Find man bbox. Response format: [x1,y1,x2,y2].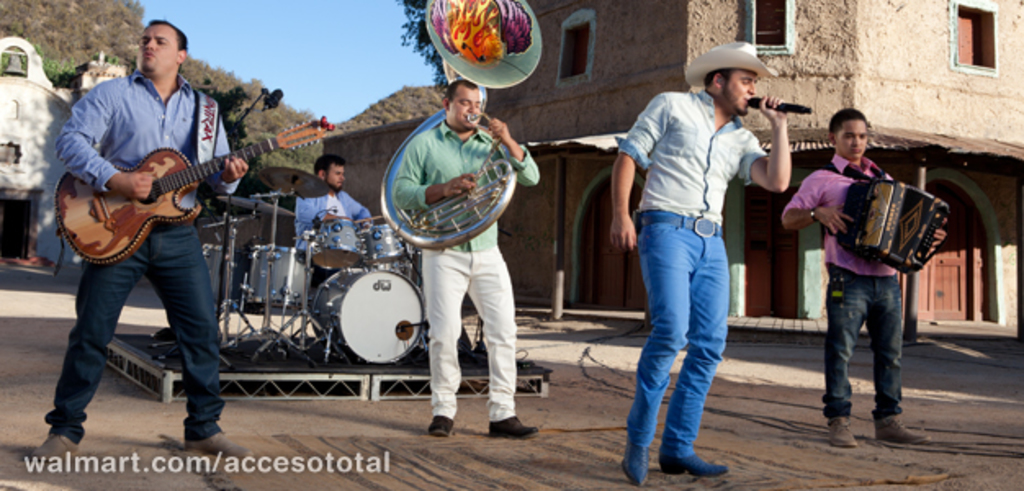
[293,155,373,285].
